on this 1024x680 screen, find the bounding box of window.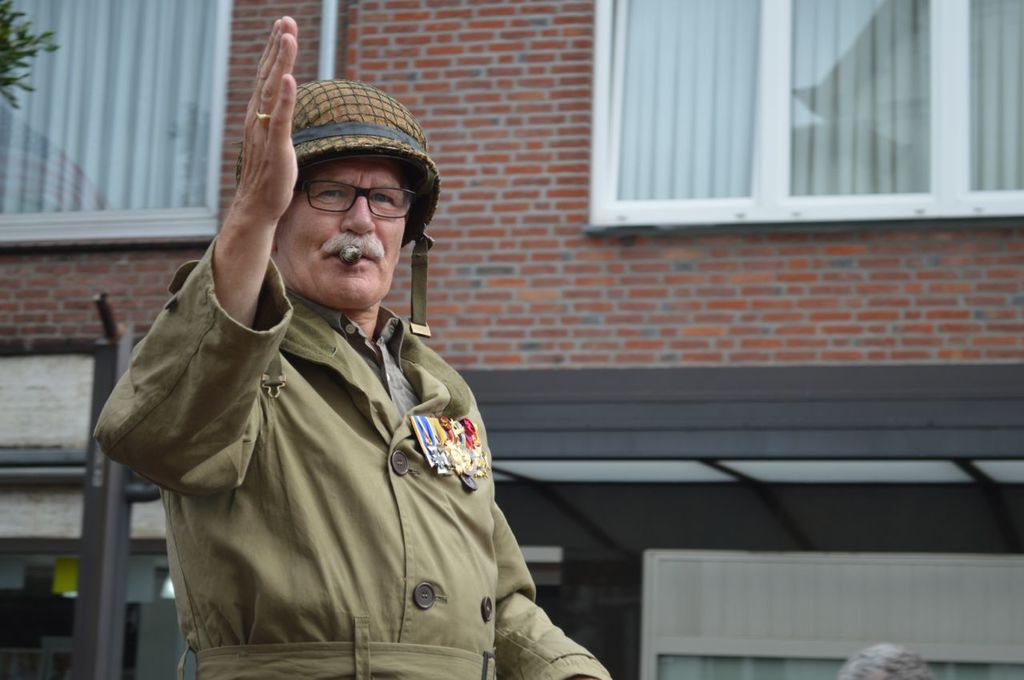
Bounding box: box(0, 0, 230, 246).
